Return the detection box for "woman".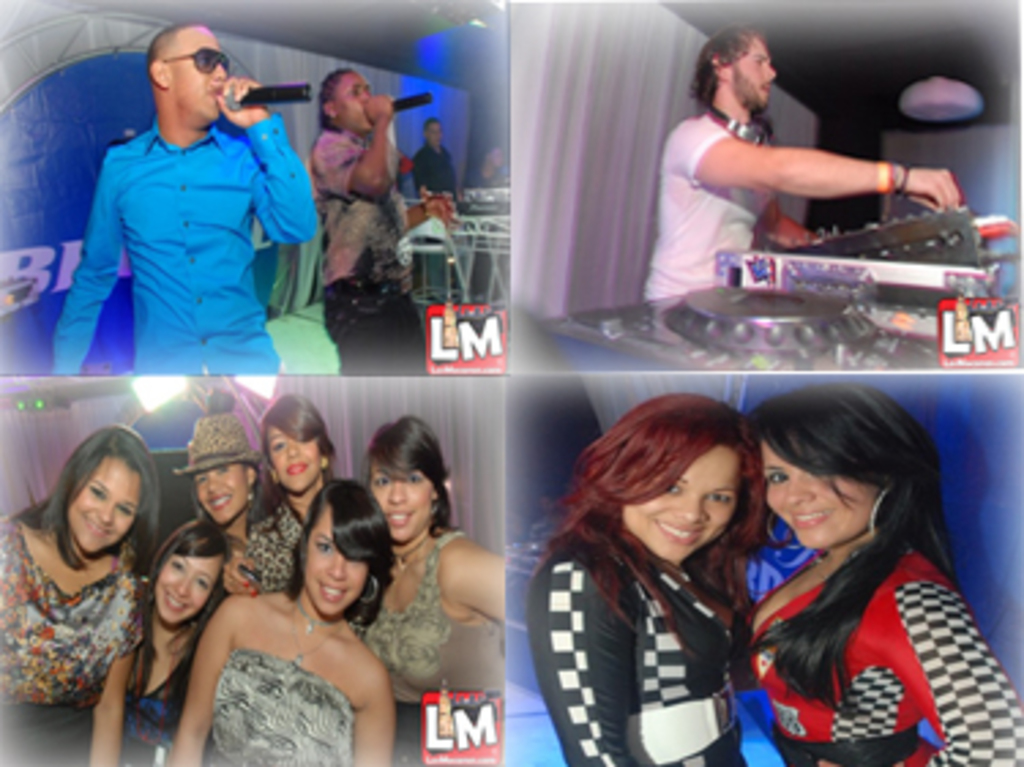
bbox(532, 393, 762, 764).
